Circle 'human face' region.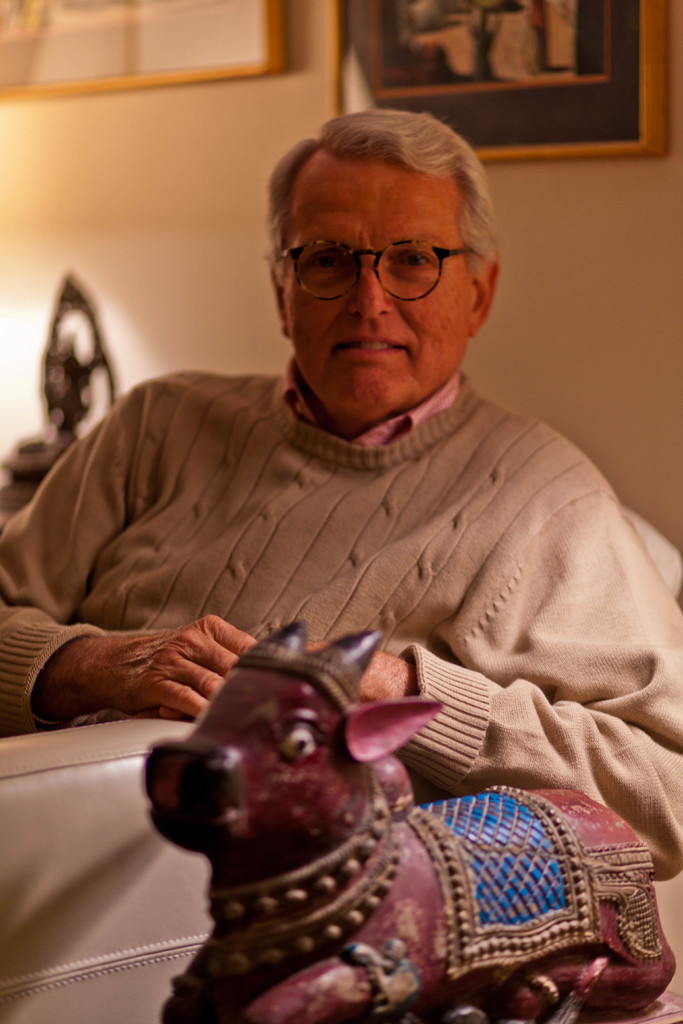
Region: pyautogui.locateOnScreen(284, 161, 470, 423).
